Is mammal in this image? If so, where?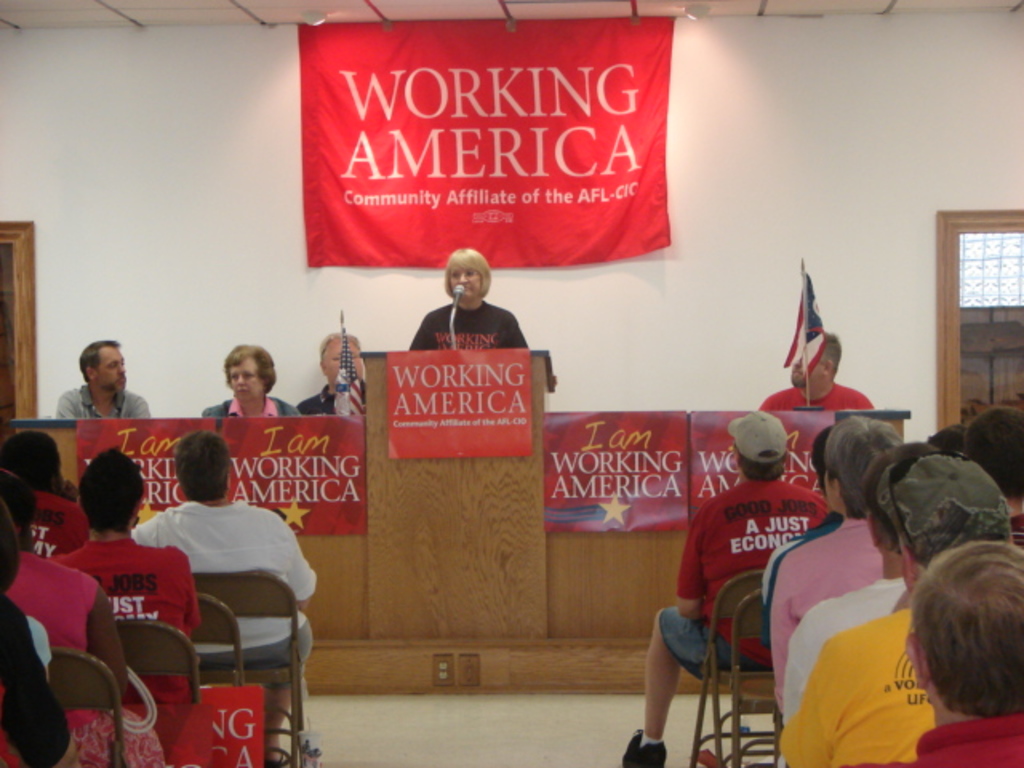
Yes, at <region>774, 437, 936, 731</region>.
